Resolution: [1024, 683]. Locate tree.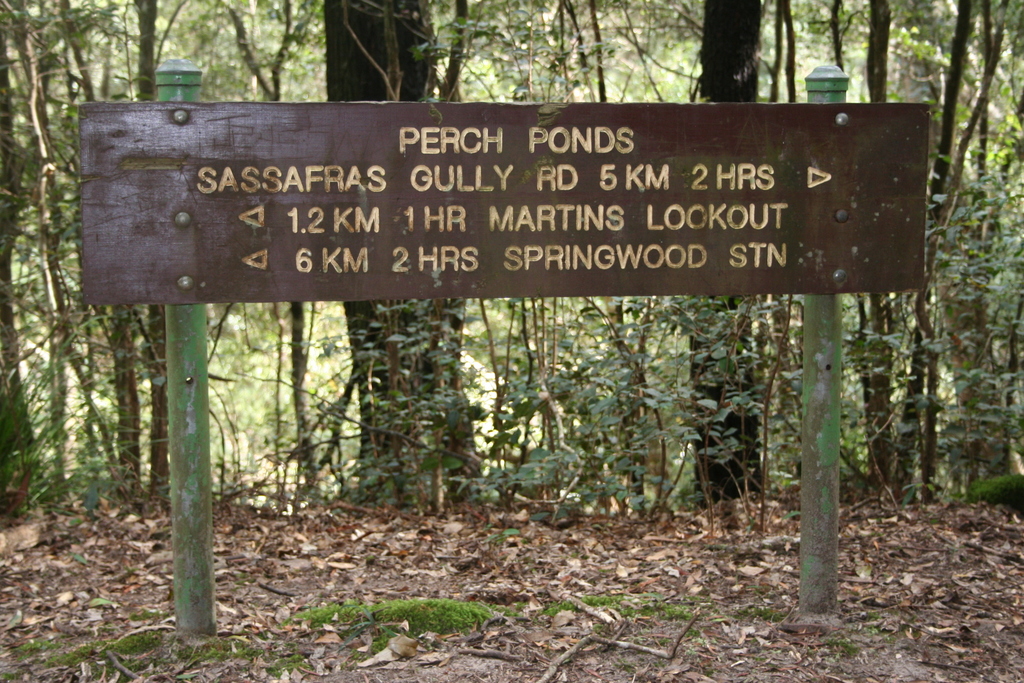
rect(687, 0, 763, 494).
